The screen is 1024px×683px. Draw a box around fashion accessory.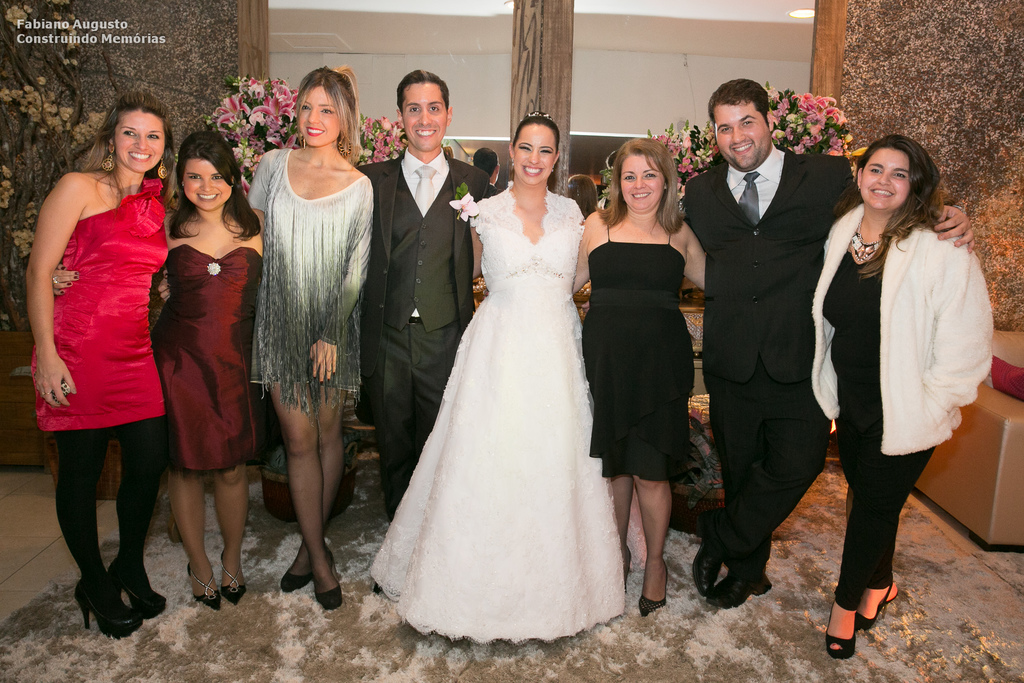
Rect(156, 156, 173, 176).
